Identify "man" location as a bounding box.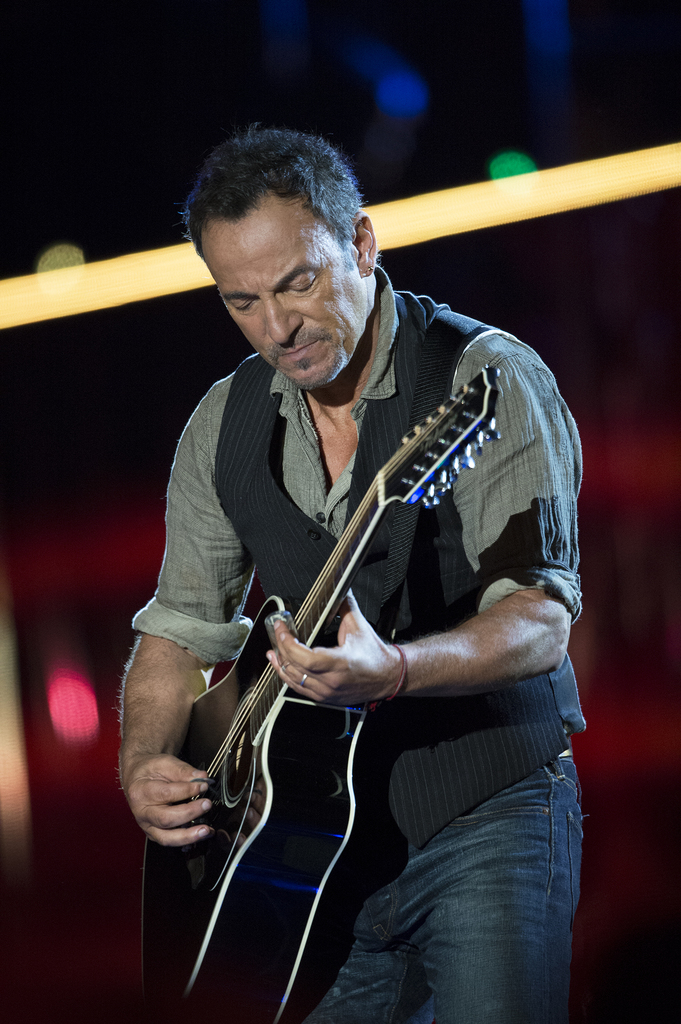
111, 102, 594, 1020.
